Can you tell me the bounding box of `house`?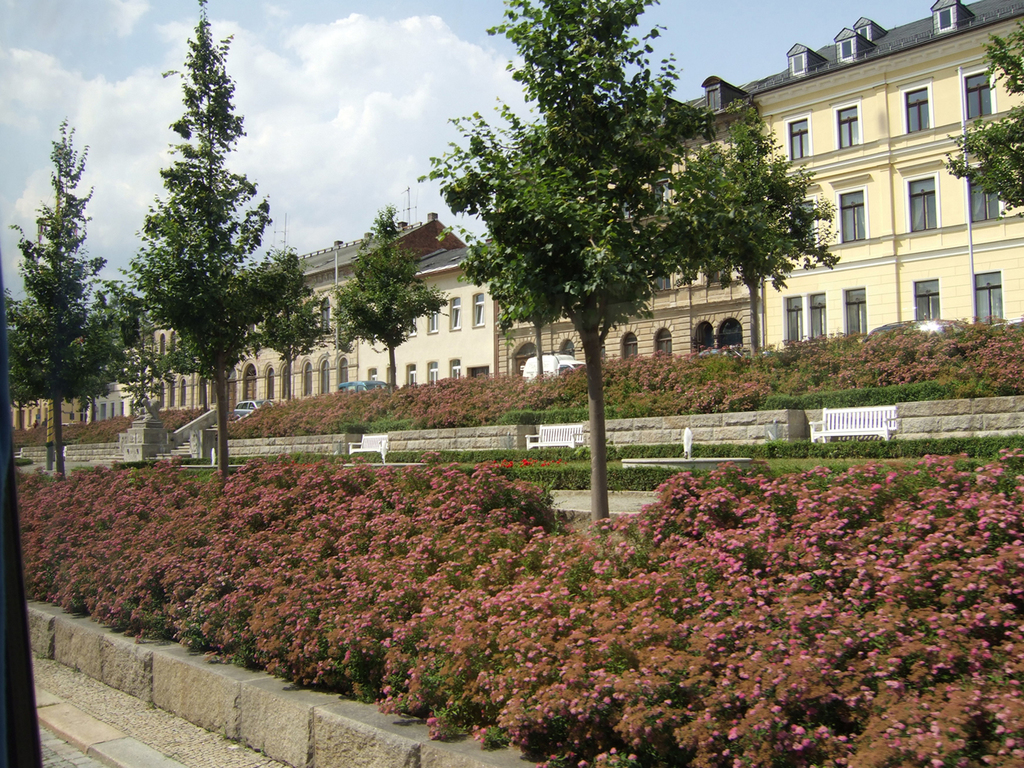
(67, 322, 142, 409).
